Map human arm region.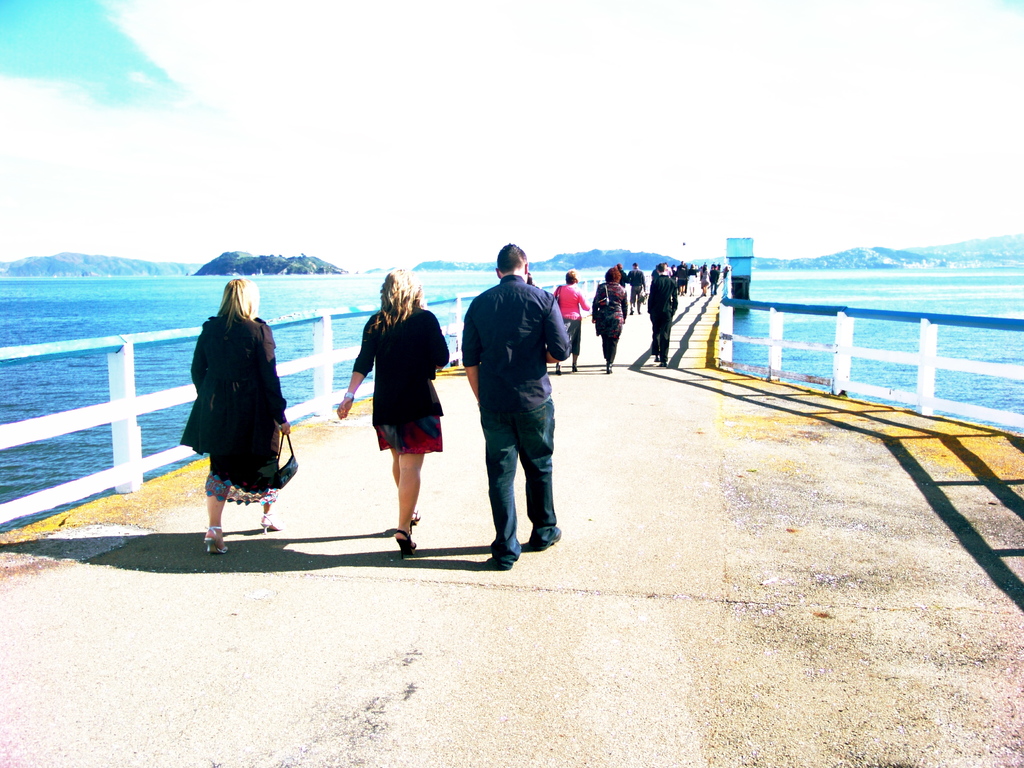
Mapped to {"left": 622, "top": 291, "right": 627, "bottom": 324}.
